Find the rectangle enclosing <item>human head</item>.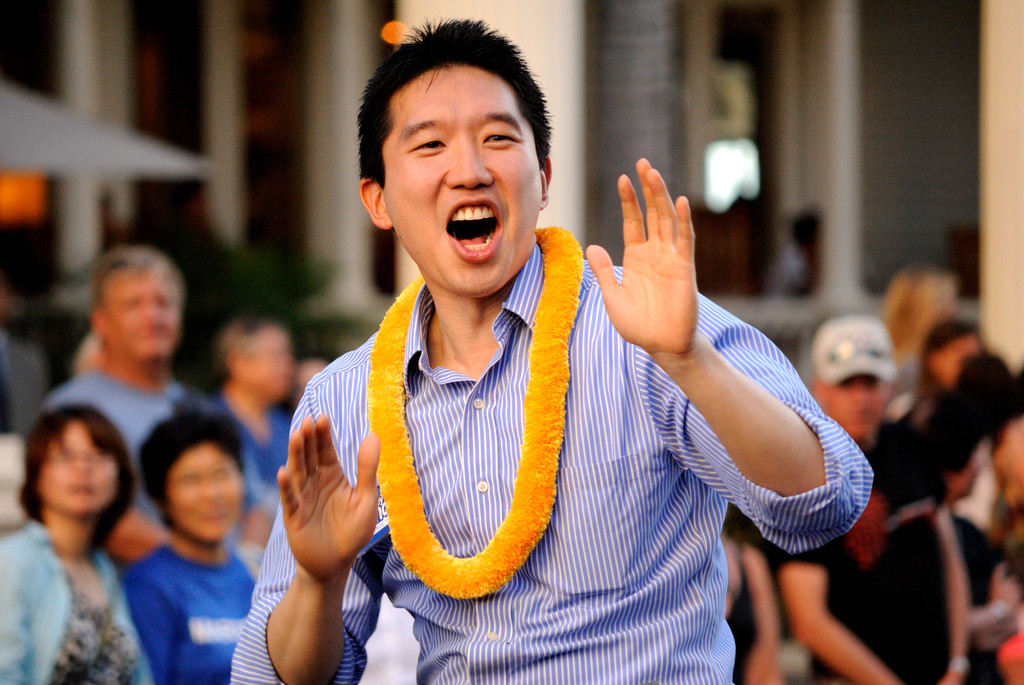
877:268:954:358.
